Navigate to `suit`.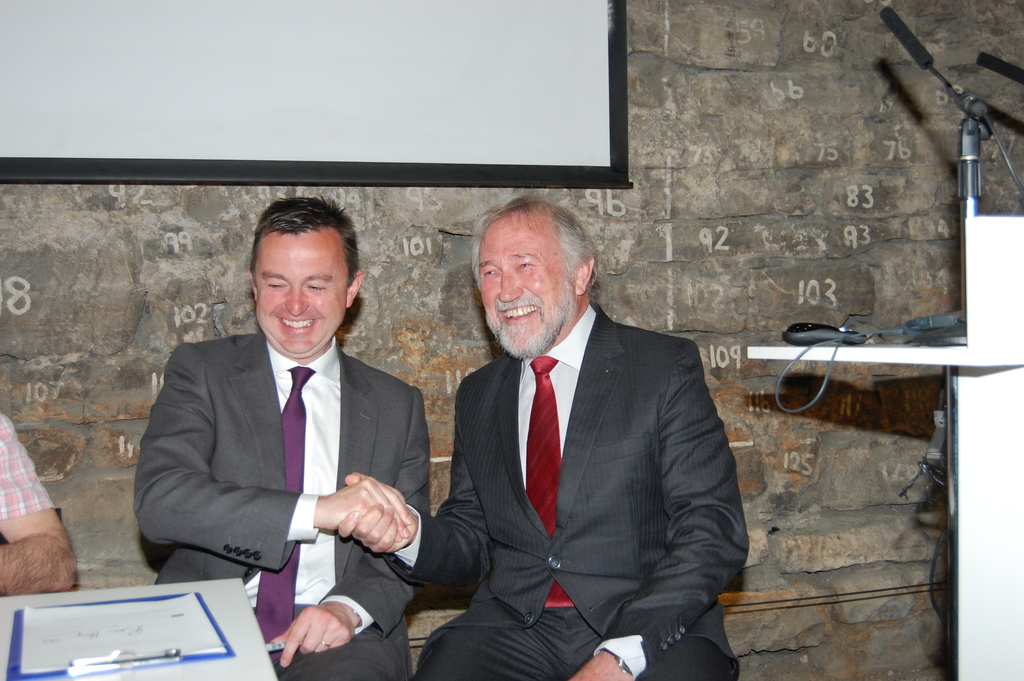
Navigation target: [134,325,439,680].
